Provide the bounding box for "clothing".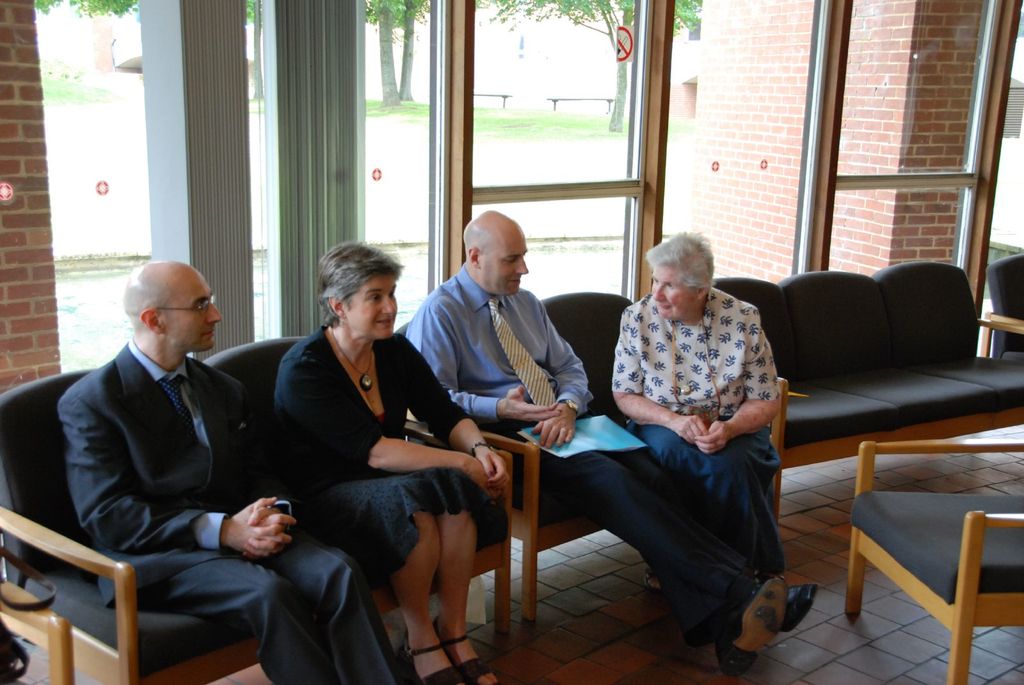
detection(633, 418, 793, 577).
